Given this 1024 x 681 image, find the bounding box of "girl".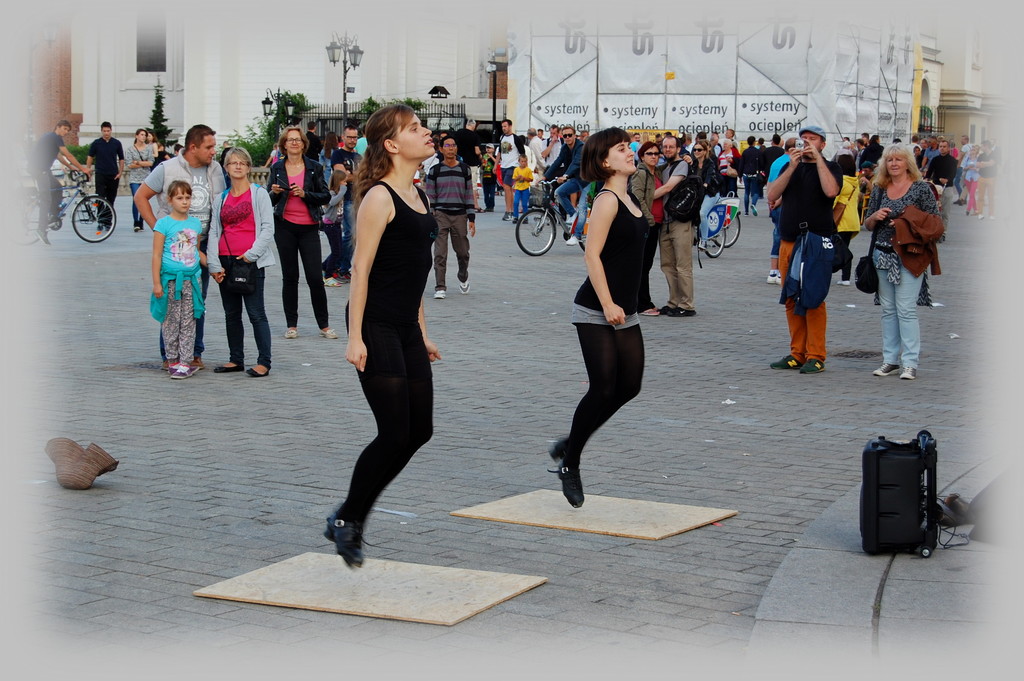
[147,179,205,381].
